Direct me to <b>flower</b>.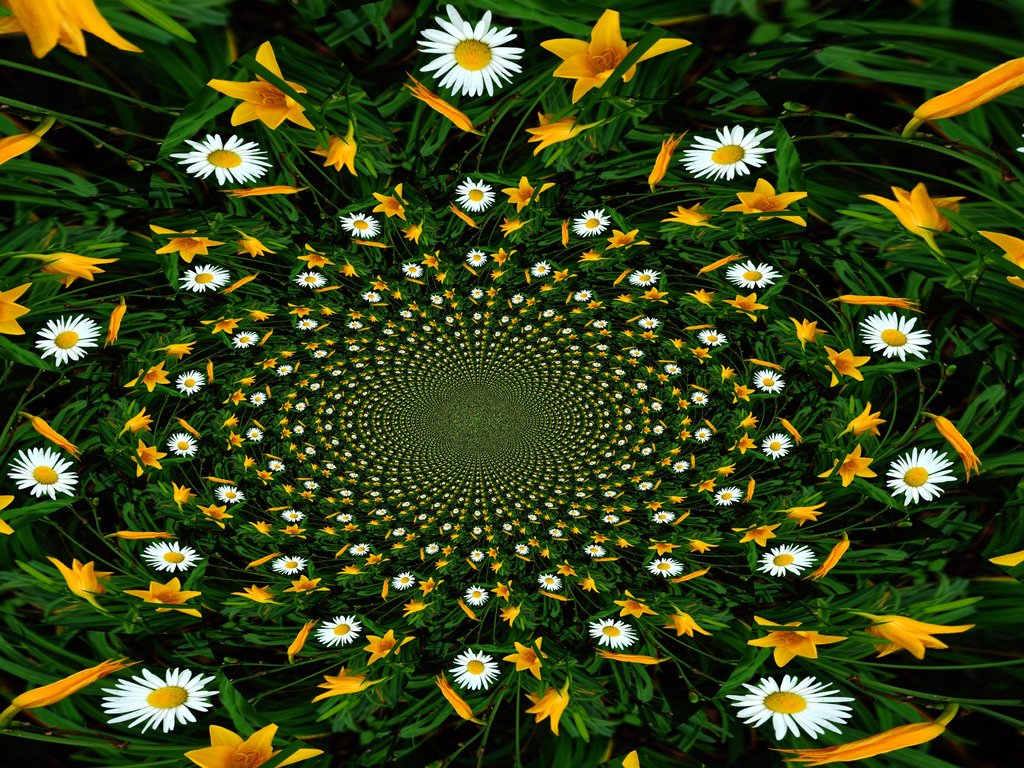
Direction: 724, 672, 857, 737.
